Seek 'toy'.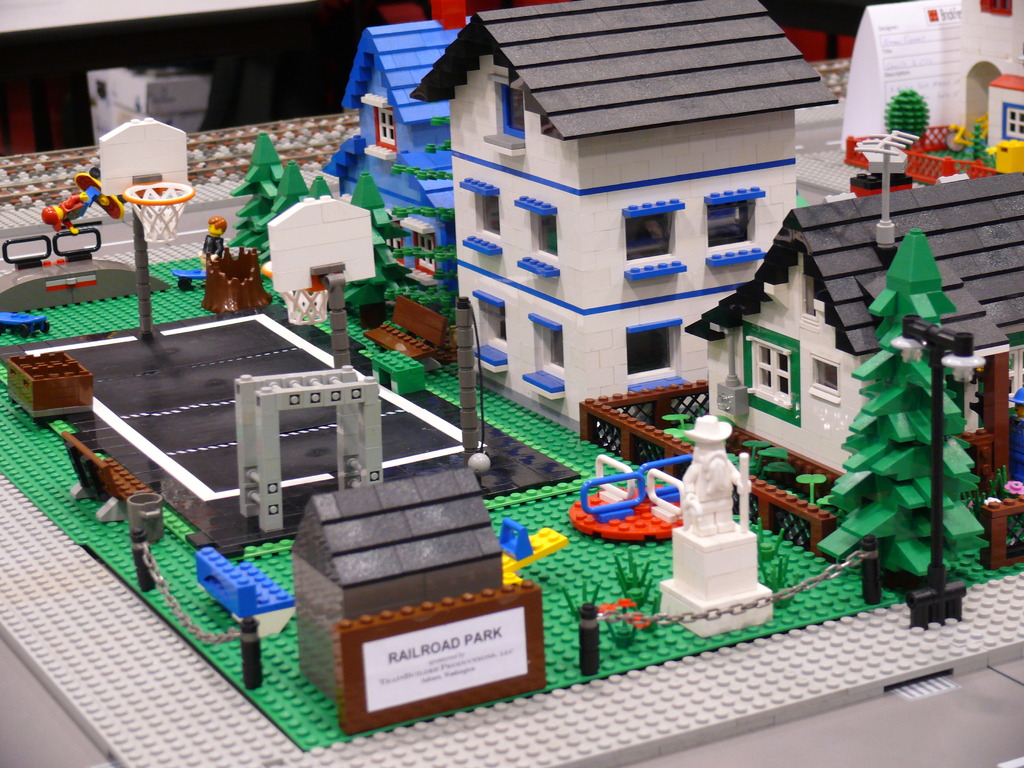
x1=671, y1=403, x2=774, y2=620.
